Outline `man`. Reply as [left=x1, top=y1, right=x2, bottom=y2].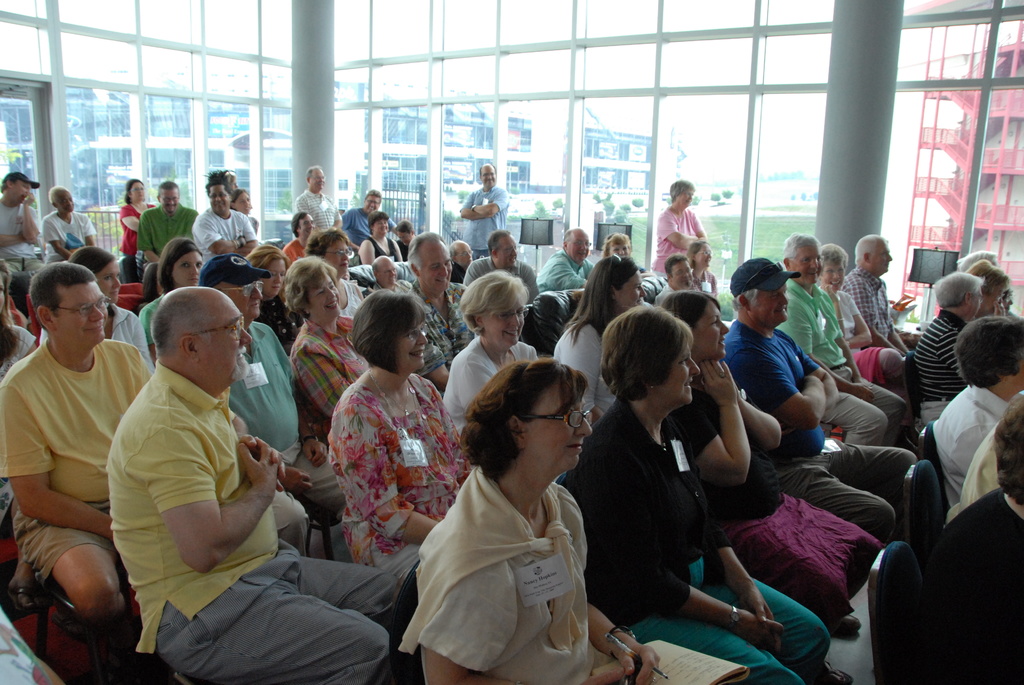
[left=138, top=182, right=198, bottom=296].
